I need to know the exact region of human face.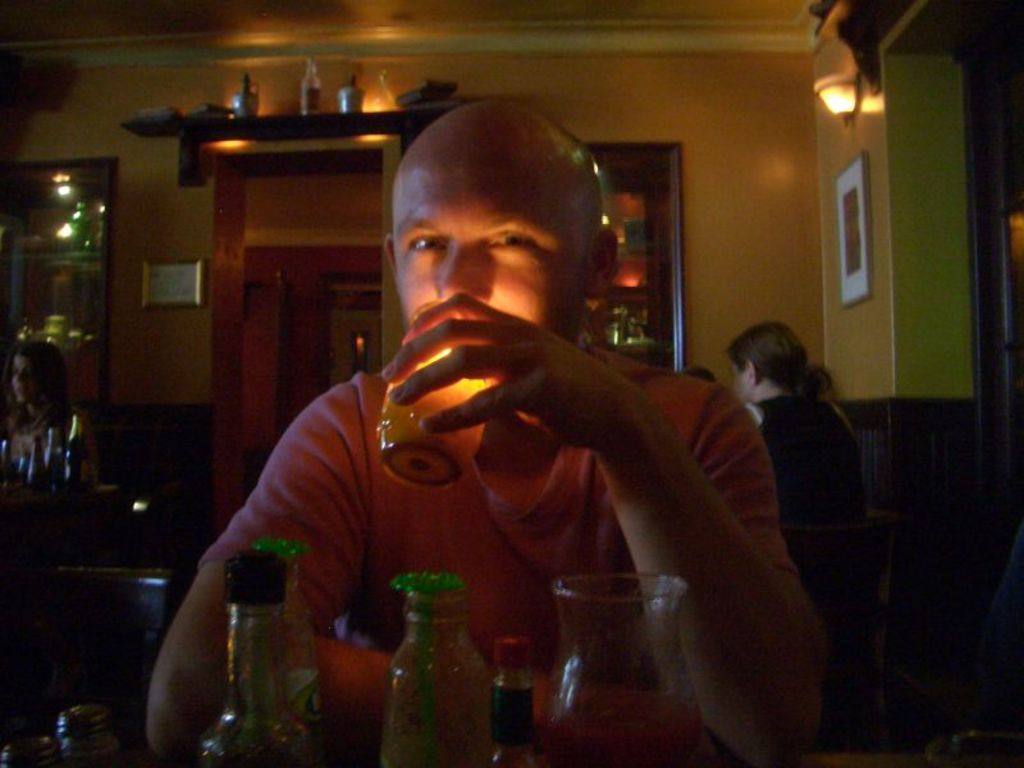
Region: 402,143,586,380.
